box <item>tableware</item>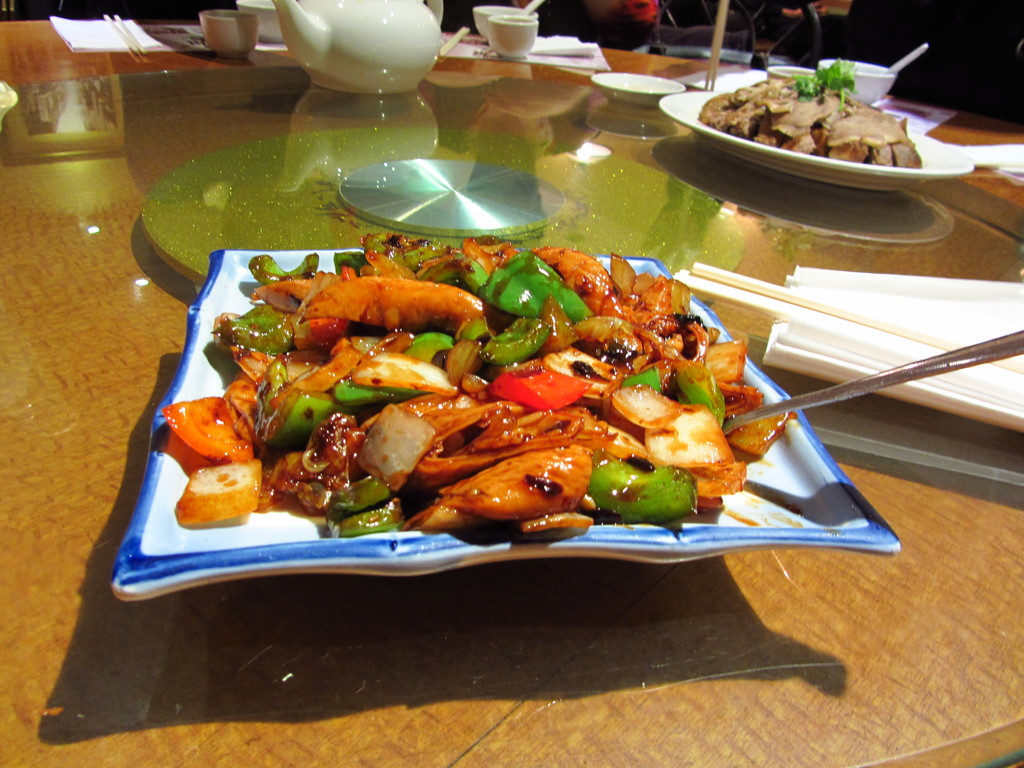
<region>765, 63, 821, 81</region>
